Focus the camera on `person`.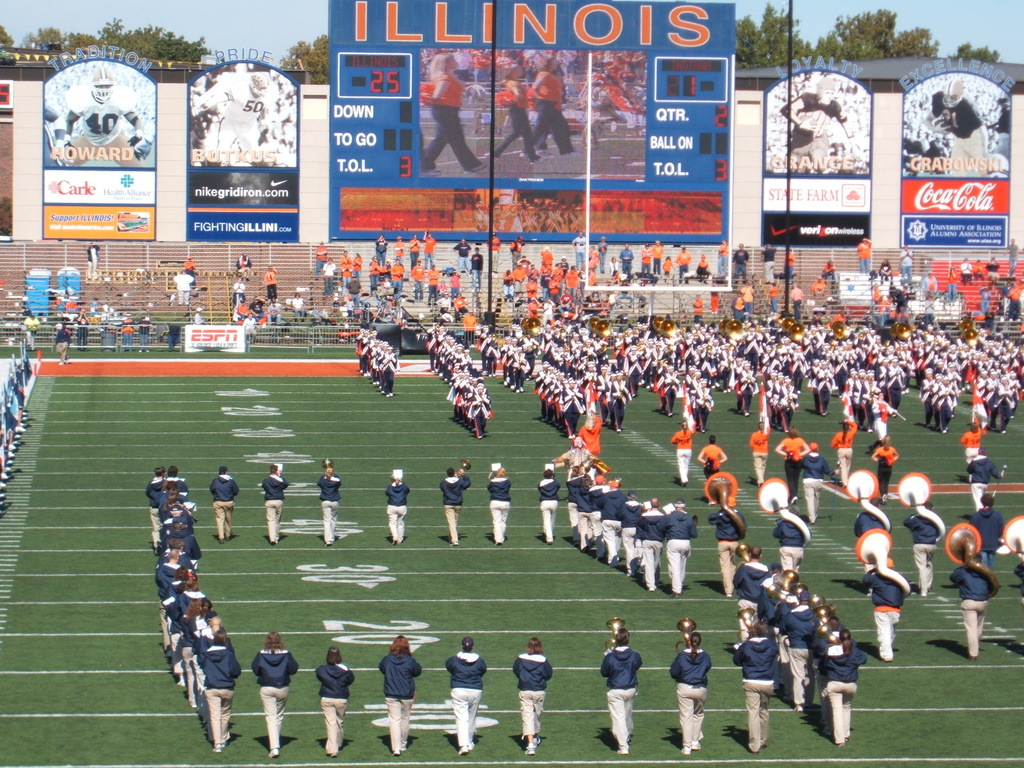
Focus region: box=[511, 633, 551, 756].
